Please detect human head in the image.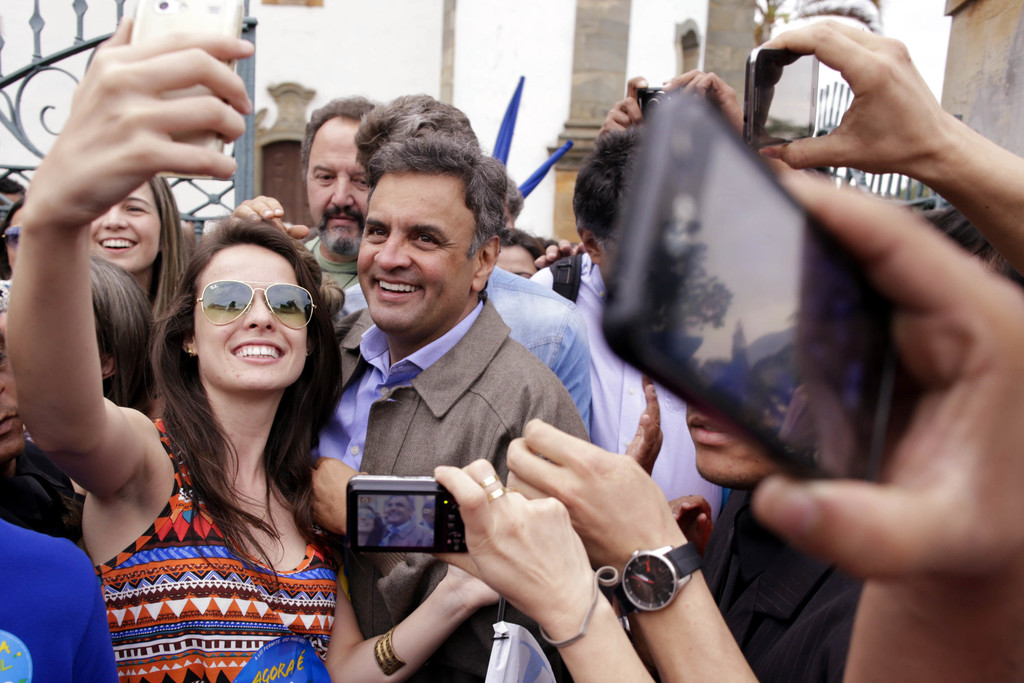
[161,218,319,390].
